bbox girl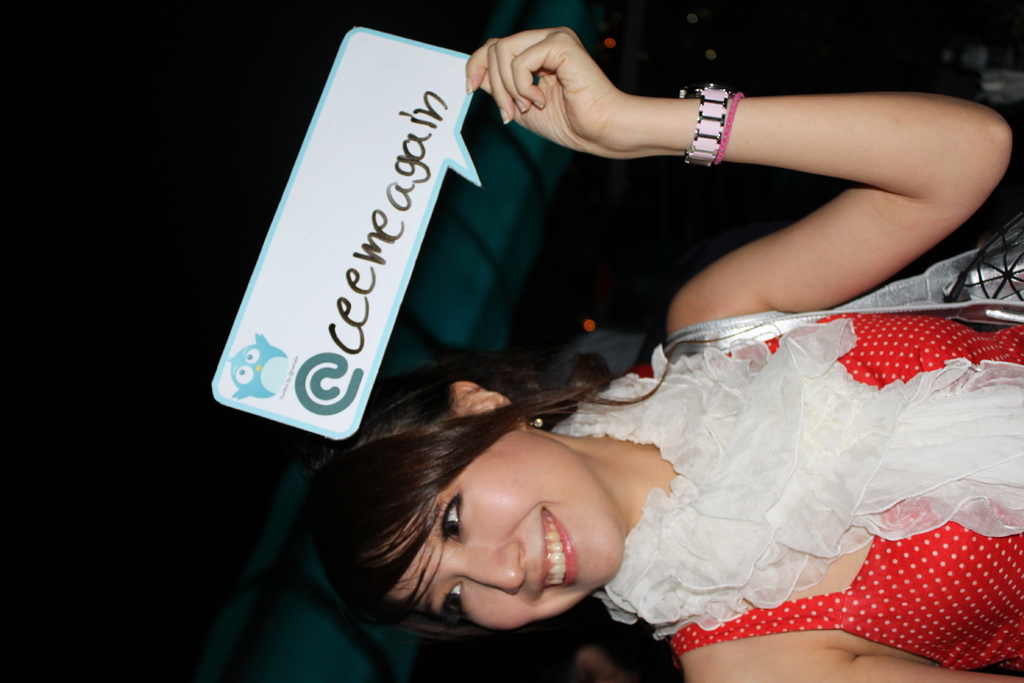
bbox=[306, 24, 1023, 682]
